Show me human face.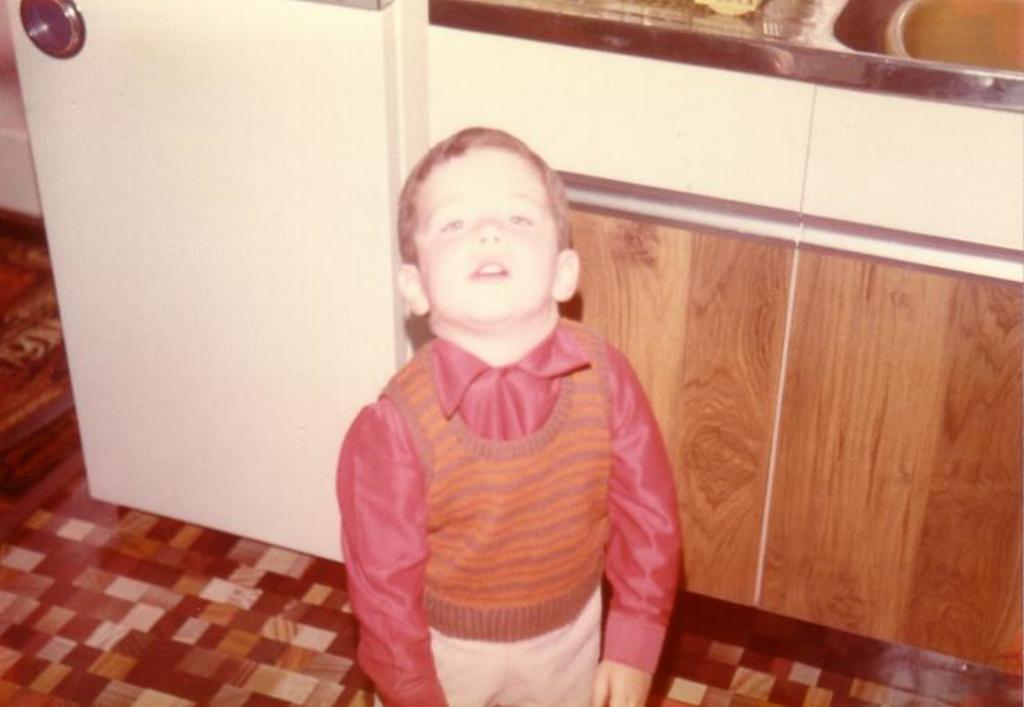
human face is here: crop(411, 146, 560, 326).
